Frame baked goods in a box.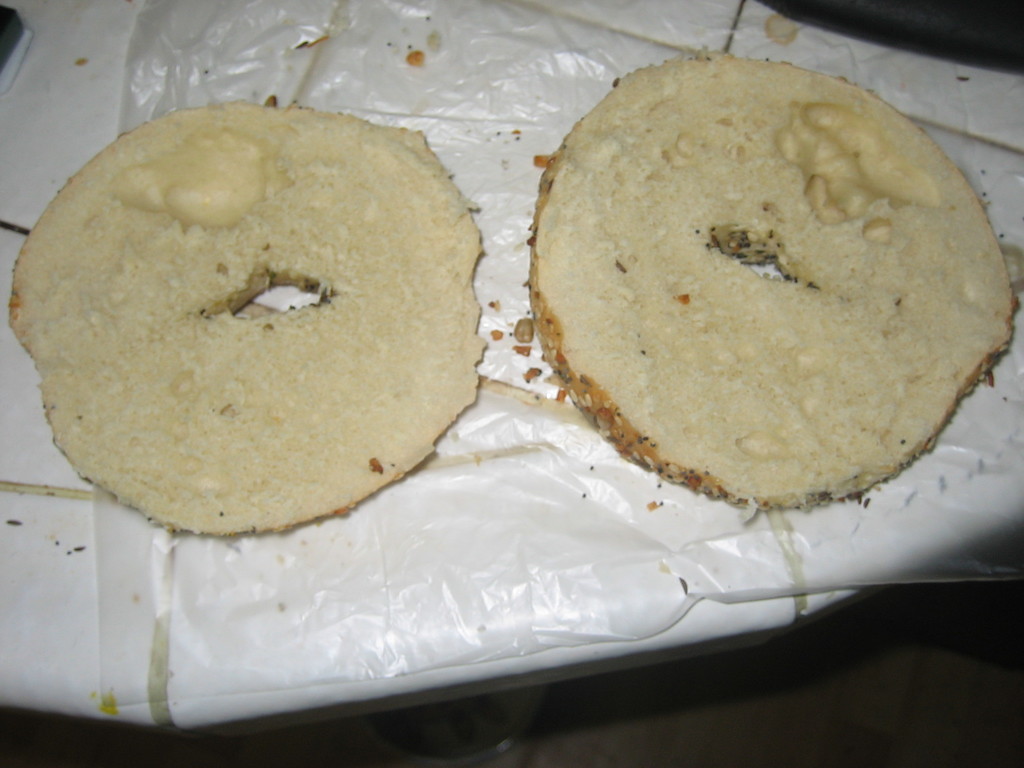
rect(529, 56, 1017, 513).
